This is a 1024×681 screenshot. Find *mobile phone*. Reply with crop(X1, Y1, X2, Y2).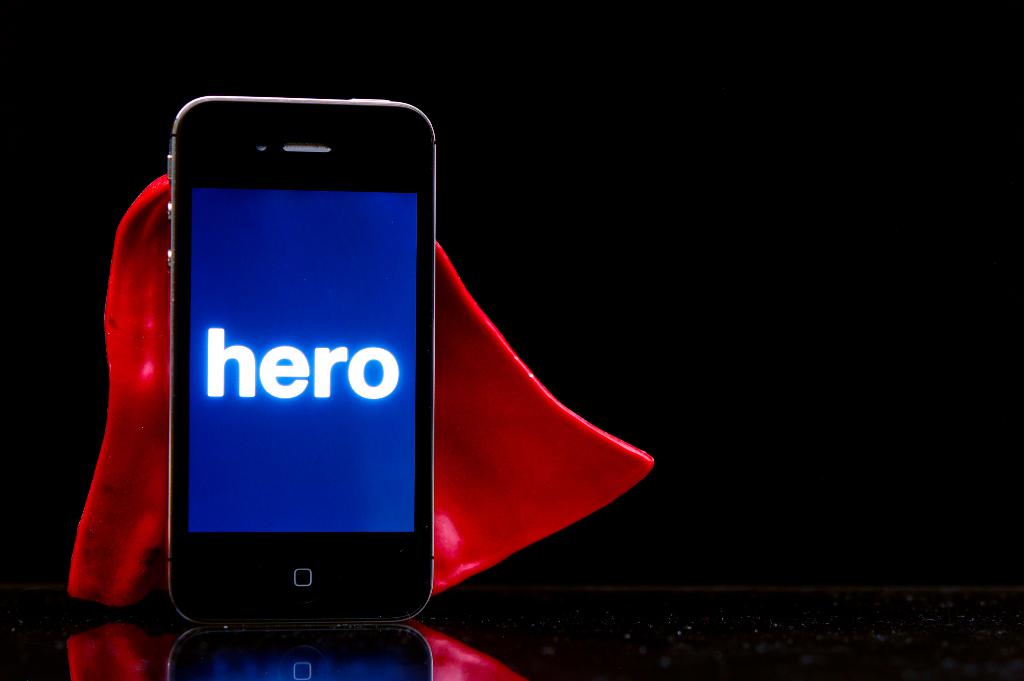
crop(168, 103, 441, 630).
